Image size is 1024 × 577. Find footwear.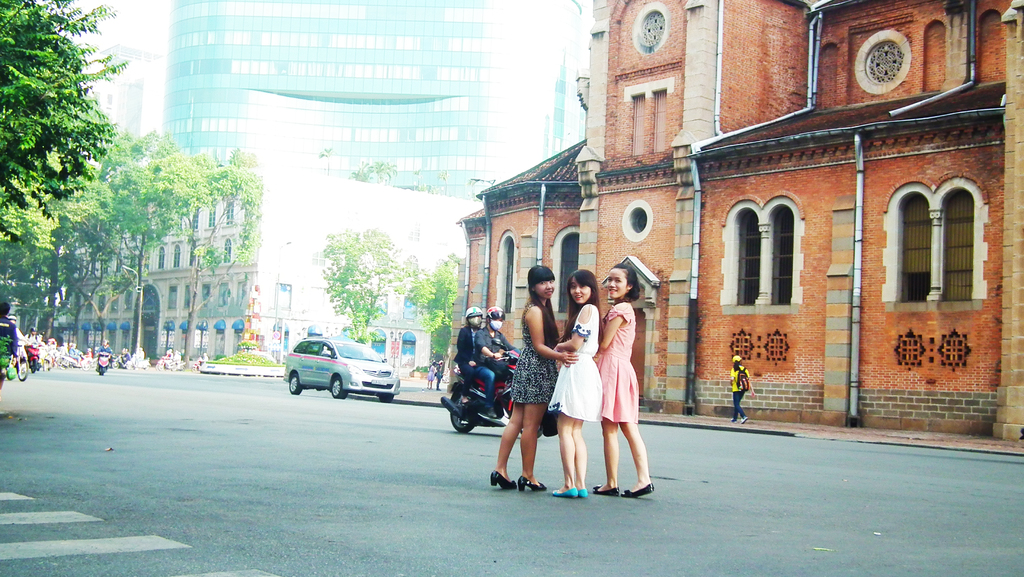
l=593, t=484, r=619, b=495.
